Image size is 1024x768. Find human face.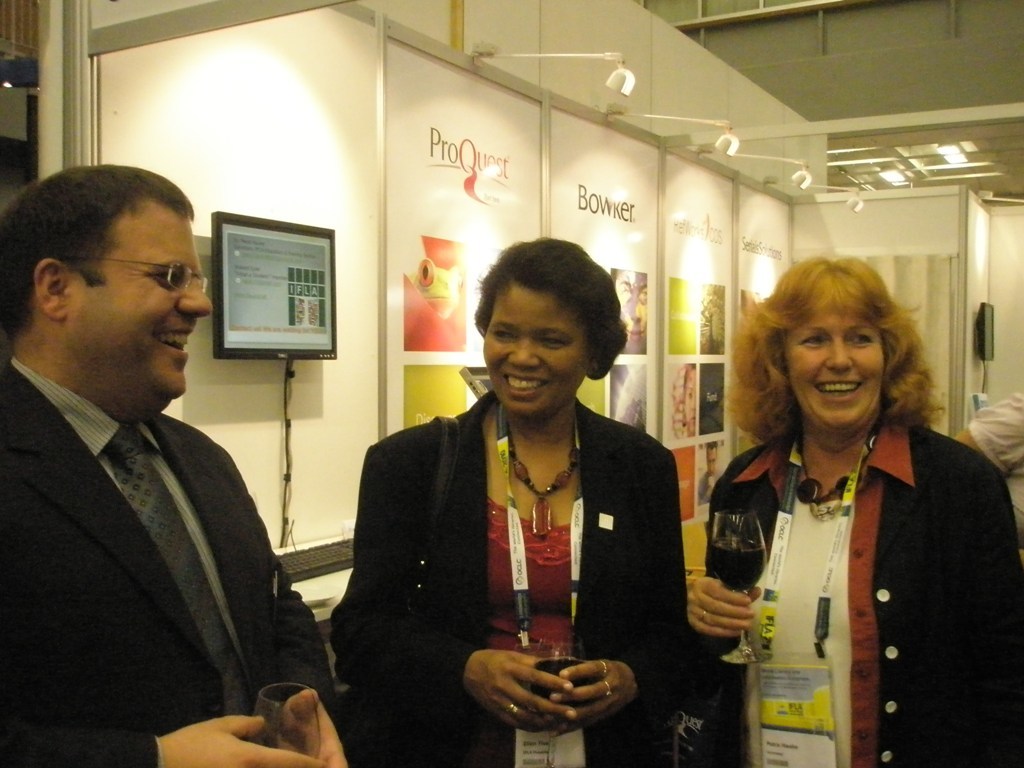
rect(482, 281, 590, 416).
